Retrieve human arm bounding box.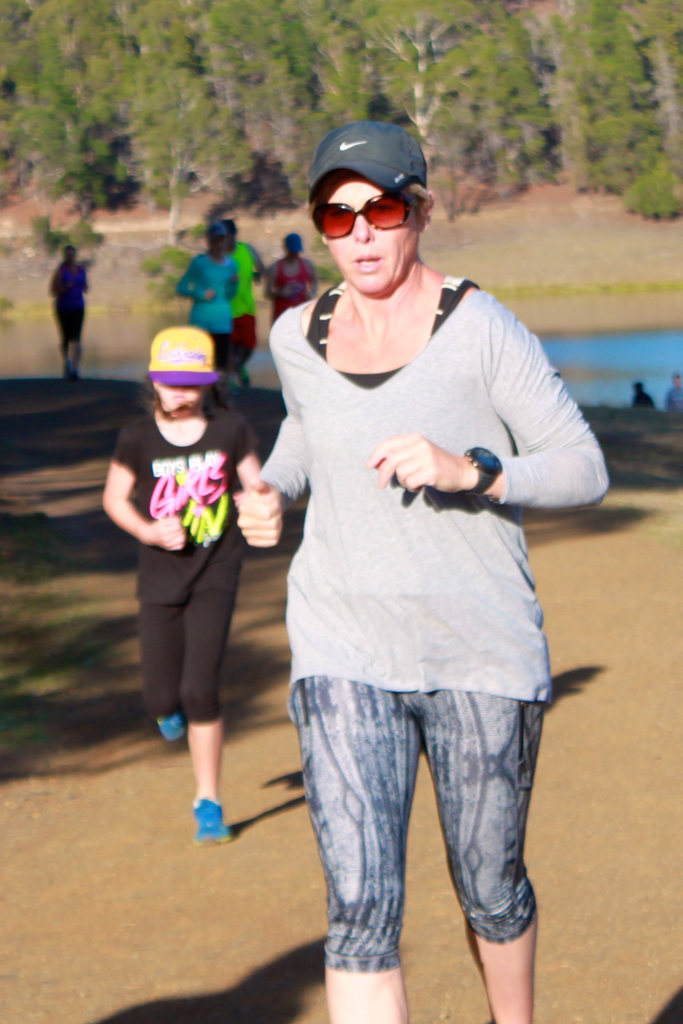
Bounding box: {"left": 478, "top": 340, "right": 611, "bottom": 543}.
